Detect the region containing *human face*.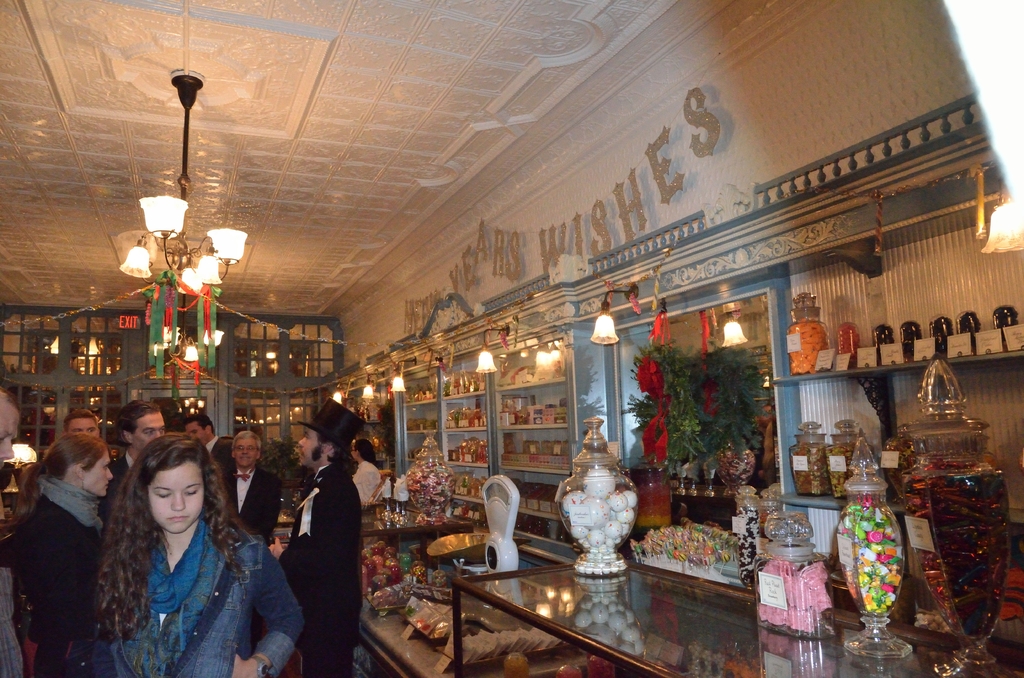
box(292, 425, 319, 467).
